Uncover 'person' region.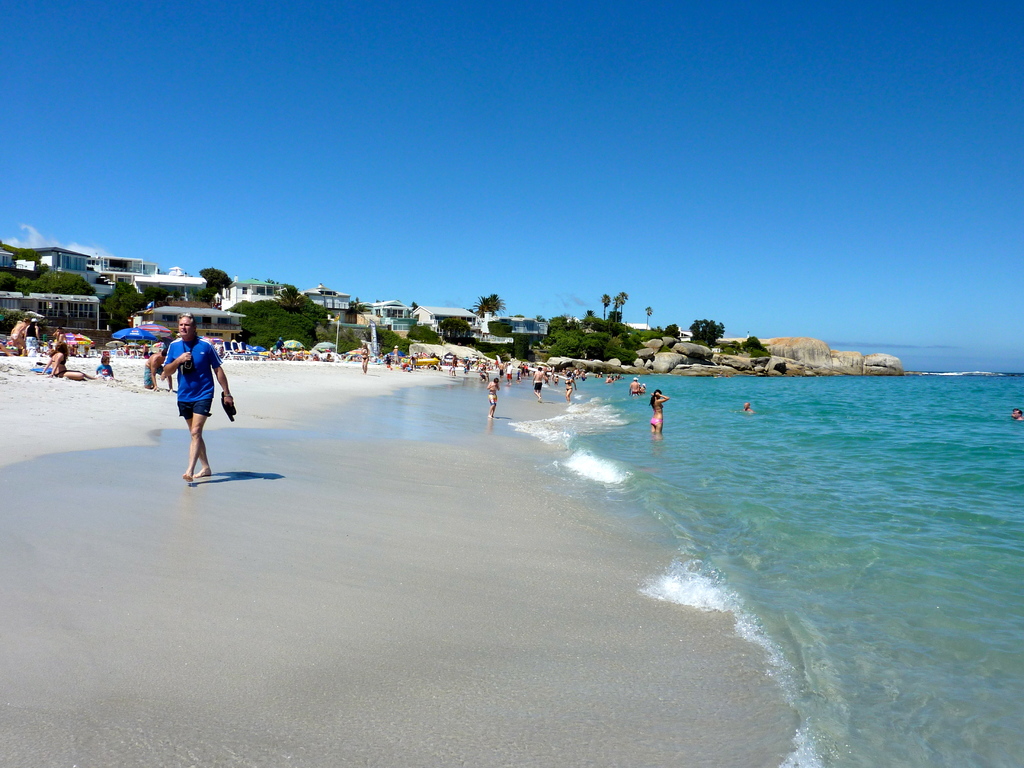
Uncovered: bbox=[268, 348, 278, 355].
